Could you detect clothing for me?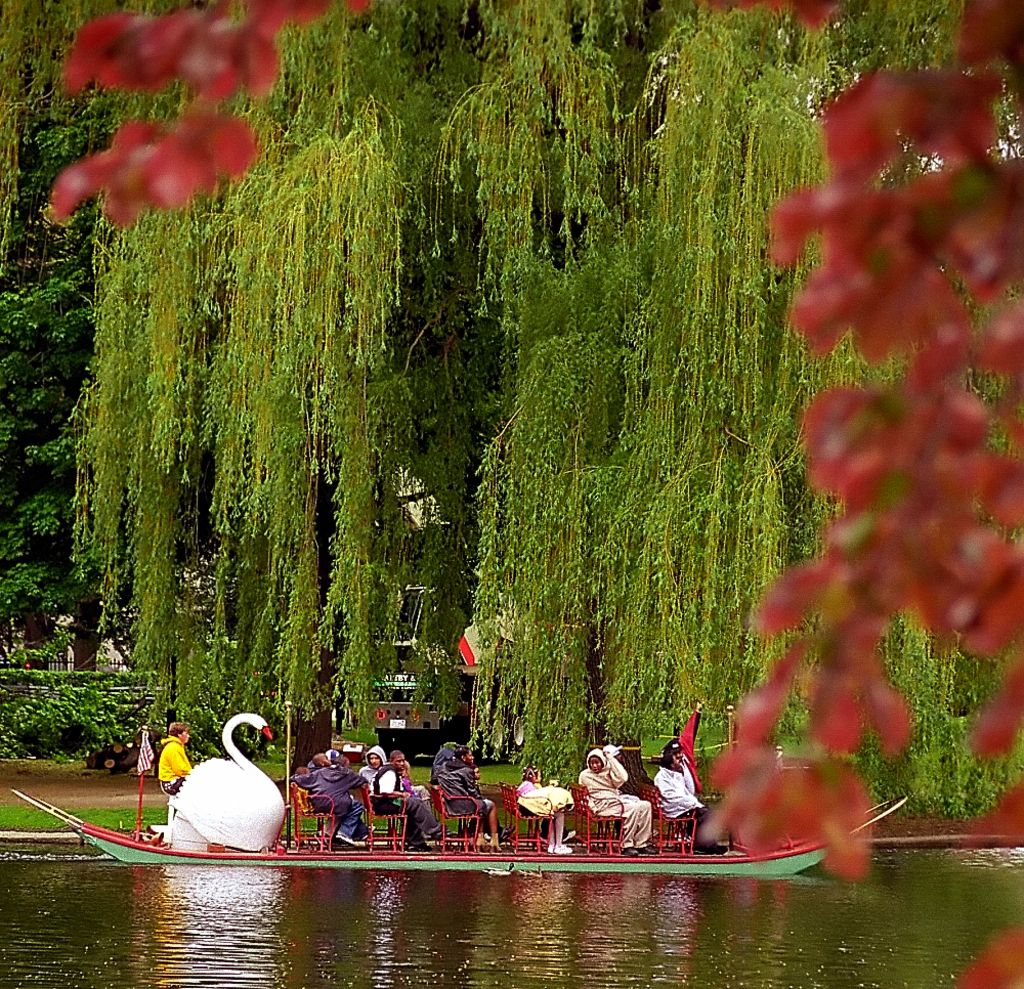
Detection result: bbox(398, 777, 416, 793).
